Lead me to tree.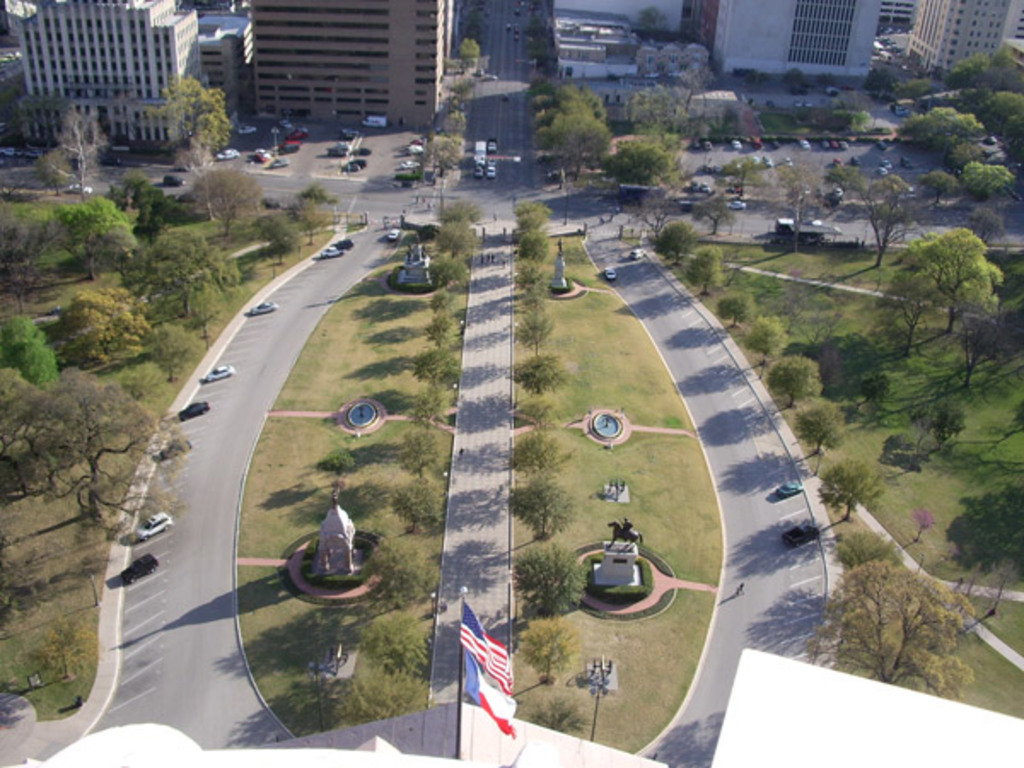
Lead to pyautogui.locateOnScreen(695, 237, 732, 292).
